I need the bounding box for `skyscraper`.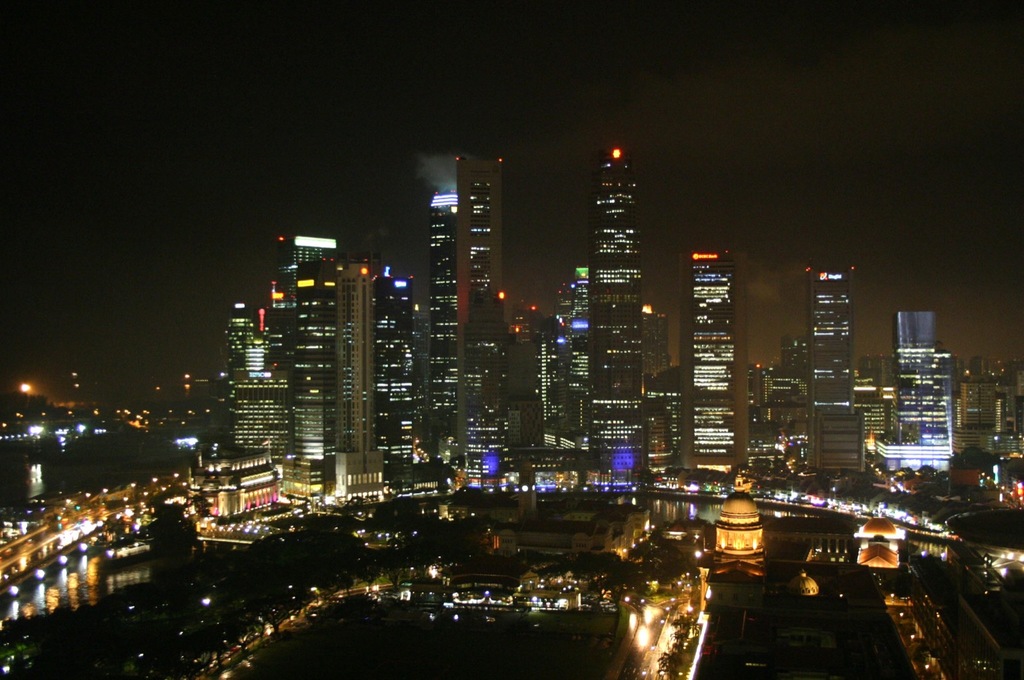
Here it is: 682,234,730,476.
